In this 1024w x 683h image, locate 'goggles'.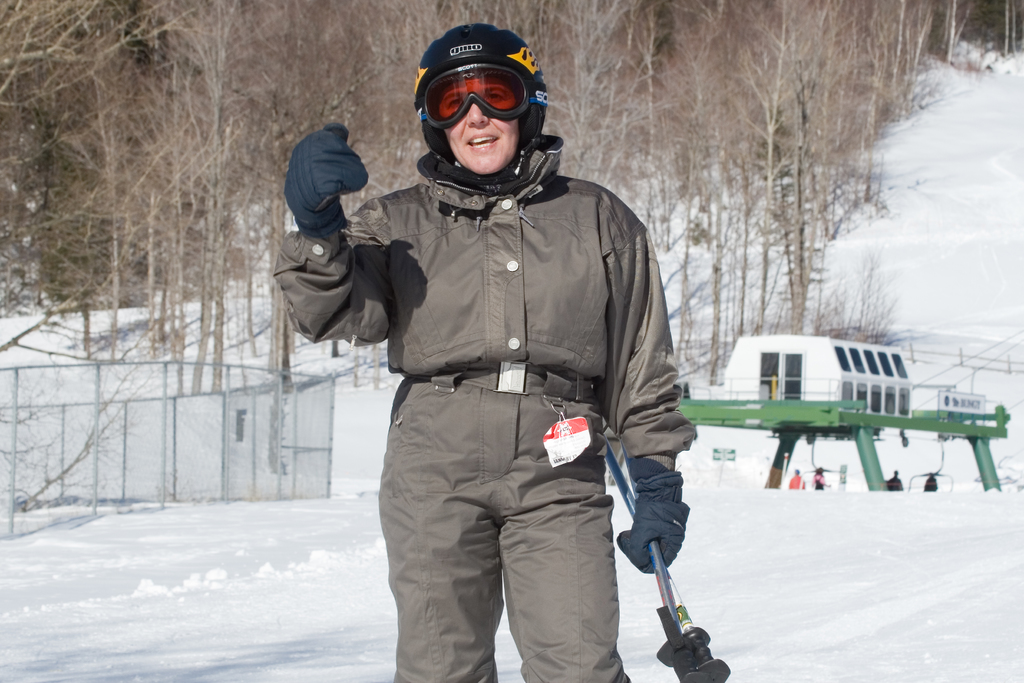
Bounding box: region(419, 62, 543, 126).
